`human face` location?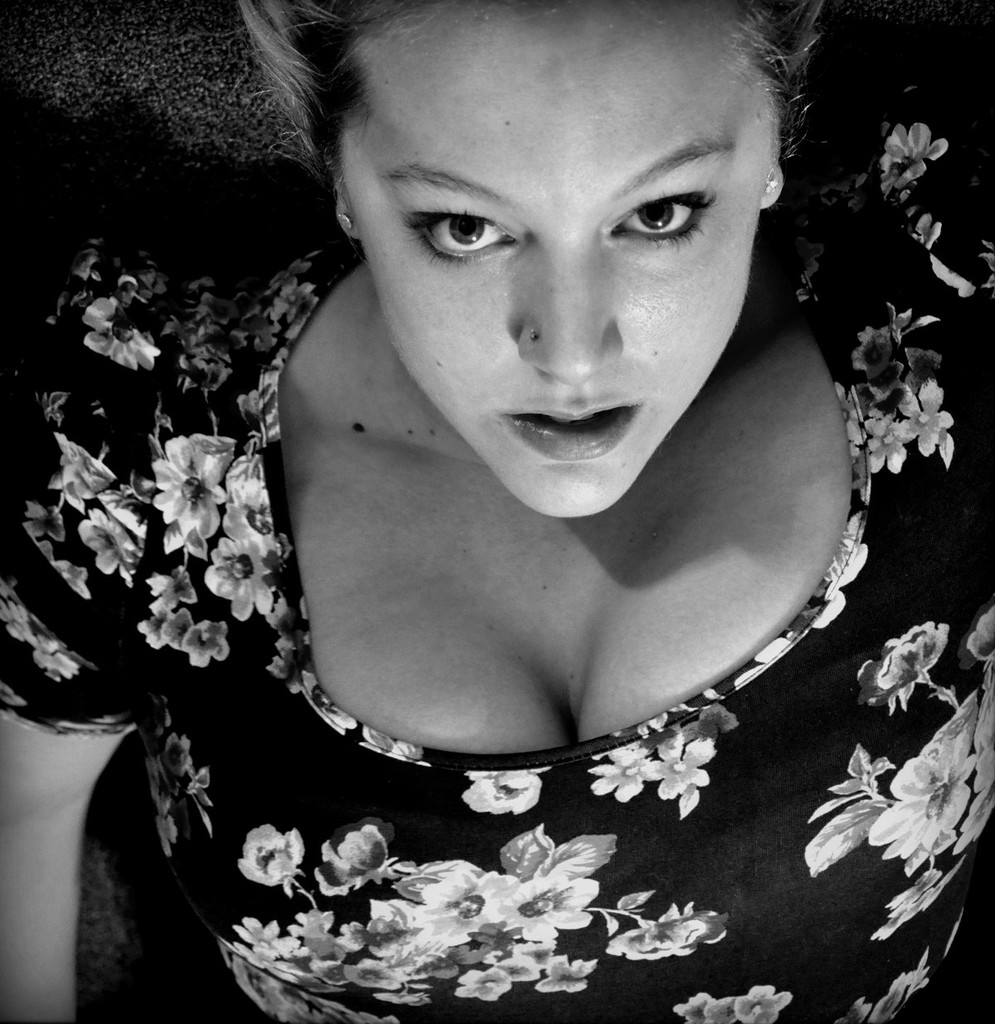
(left=331, top=1, right=779, bottom=514)
